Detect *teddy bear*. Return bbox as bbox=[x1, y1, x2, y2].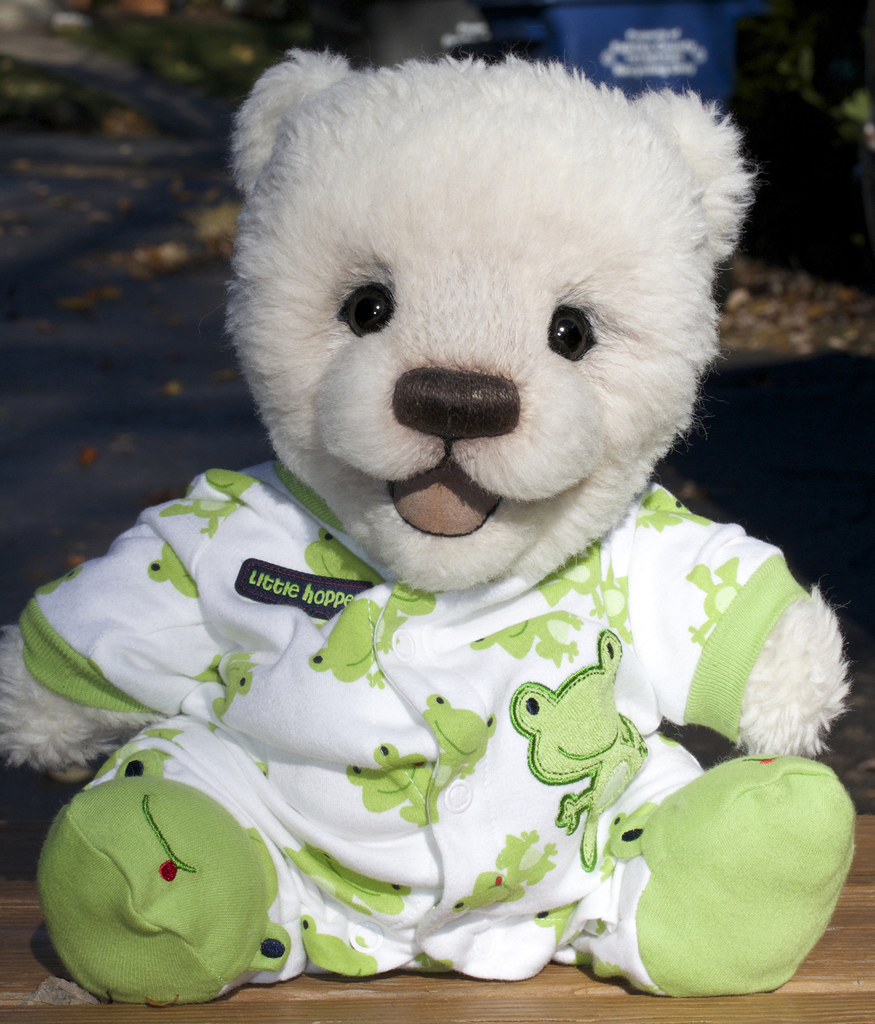
bbox=[0, 47, 856, 1007].
